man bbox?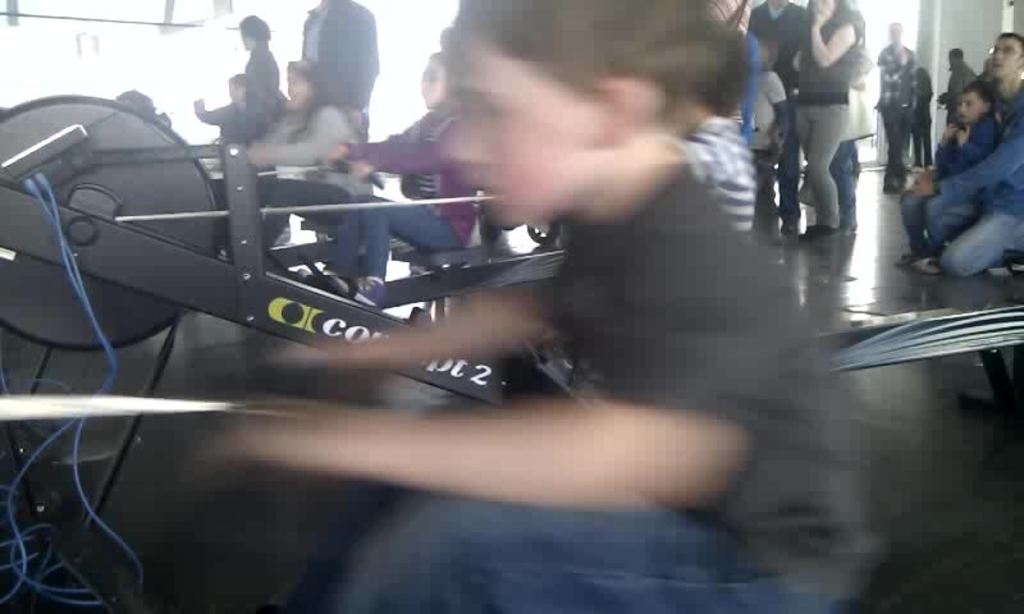
887, 29, 956, 187
